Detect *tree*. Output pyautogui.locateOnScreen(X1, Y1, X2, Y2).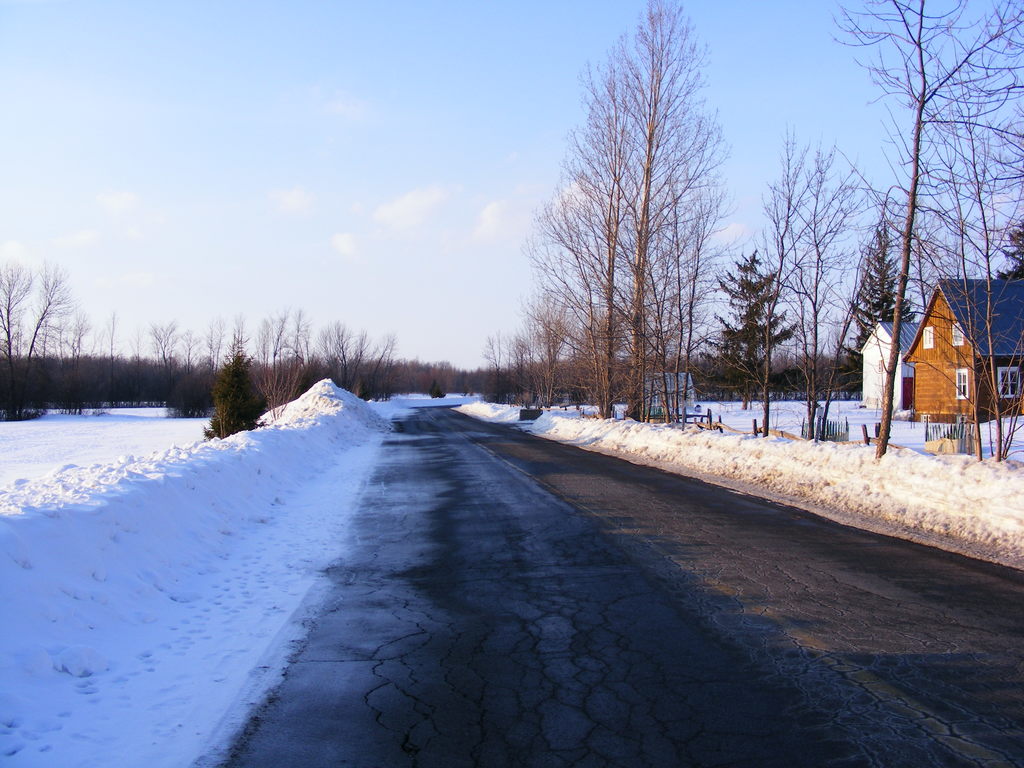
pyautogui.locateOnScreen(851, 214, 913, 358).
